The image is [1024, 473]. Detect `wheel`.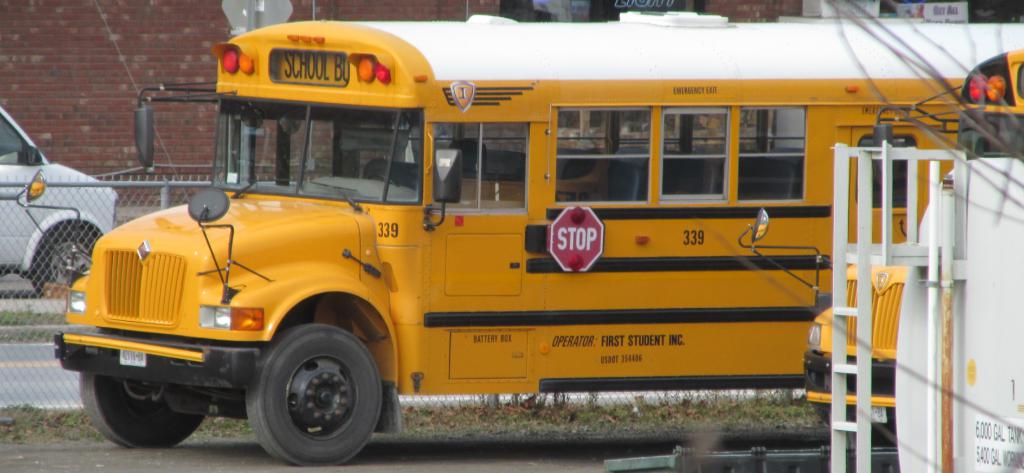
Detection: box(239, 332, 382, 453).
